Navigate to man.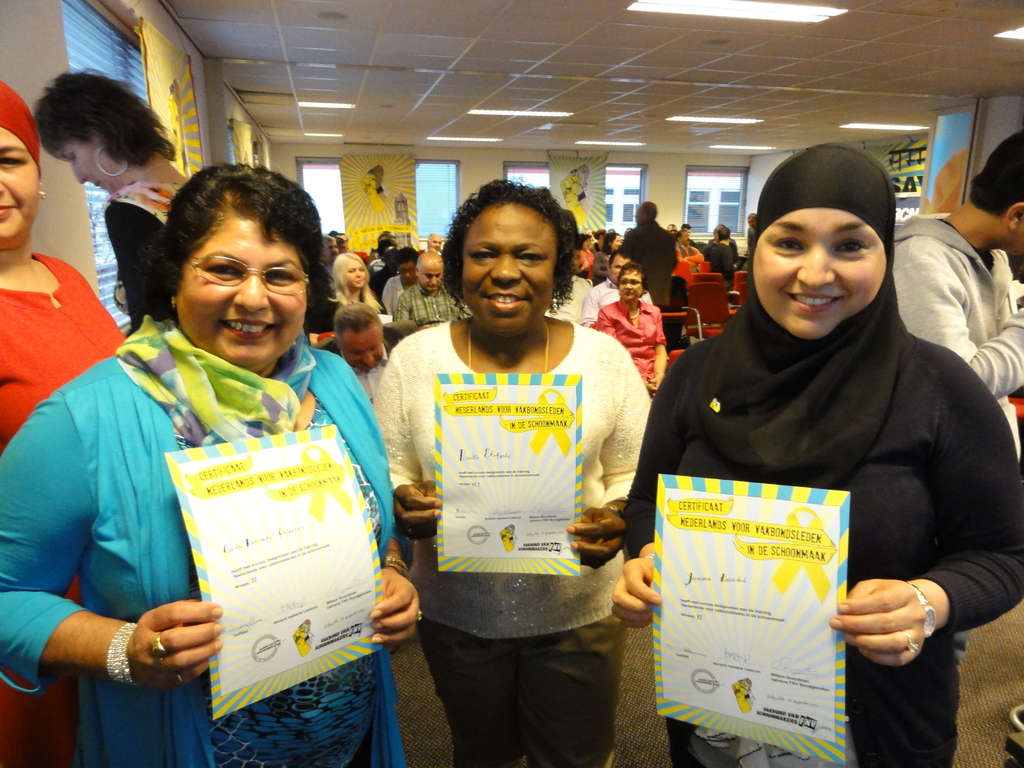
Navigation target: [left=614, top=201, right=678, bottom=309].
